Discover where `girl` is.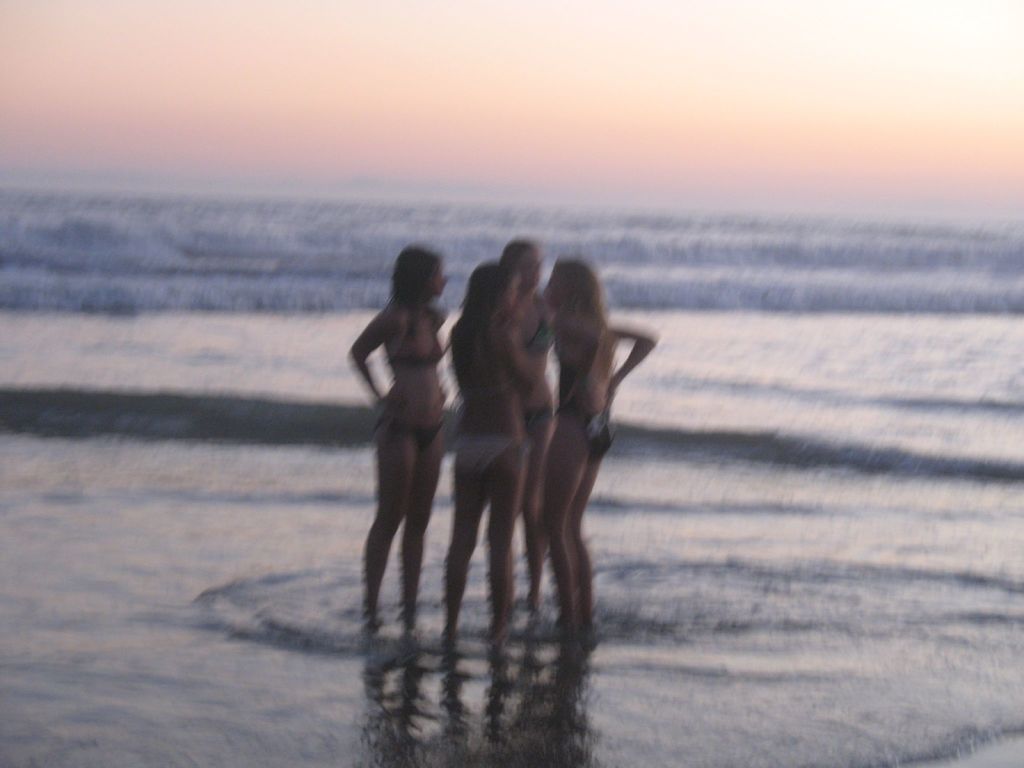
Discovered at BBox(449, 264, 543, 644).
